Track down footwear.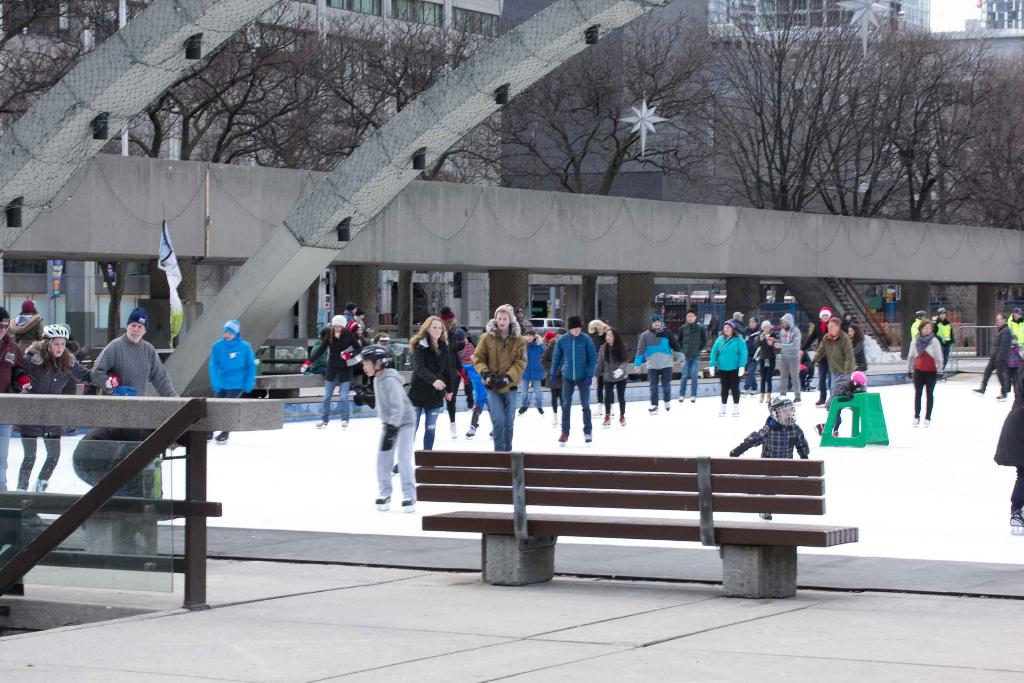
Tracked to x1=732, y1=407, x2=739, y2=413.
